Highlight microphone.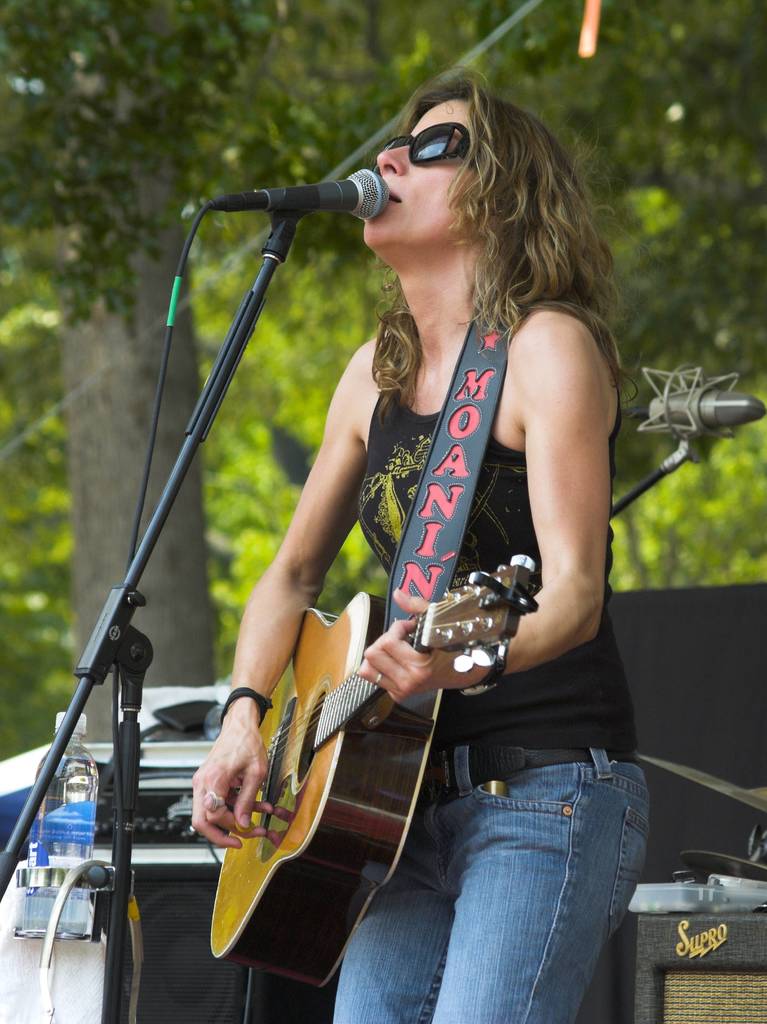
Highlighted region: bbox=(238, 161, 400, 216).
